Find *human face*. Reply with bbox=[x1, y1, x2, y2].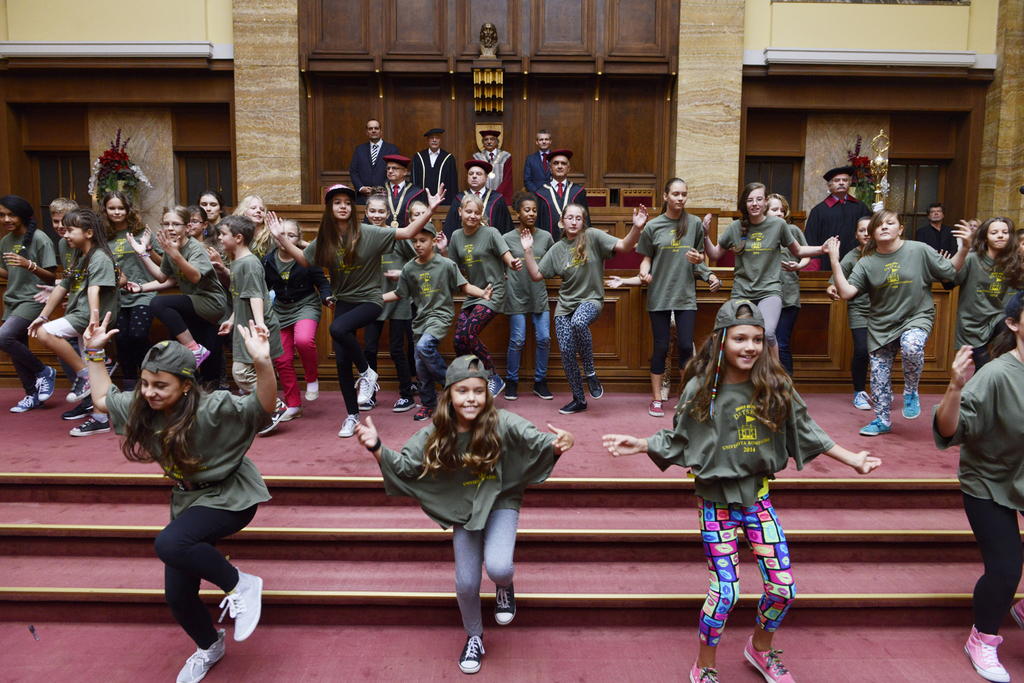
bbox=[722, 327, 756, 367].
